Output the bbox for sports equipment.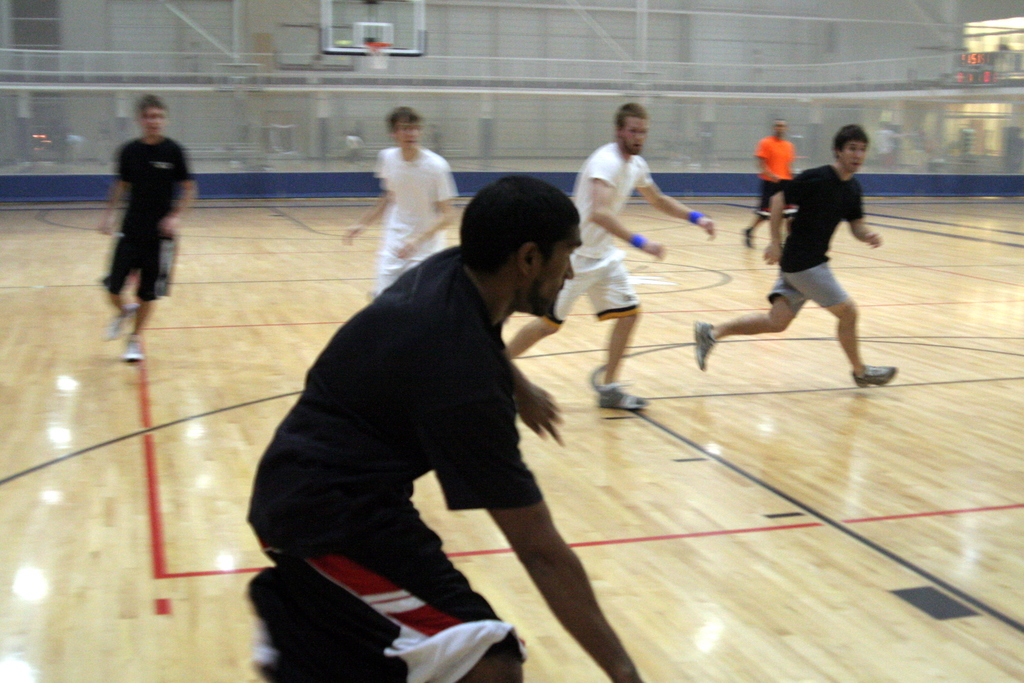
(x1=365, y1=40, x2=392, y2=72).
